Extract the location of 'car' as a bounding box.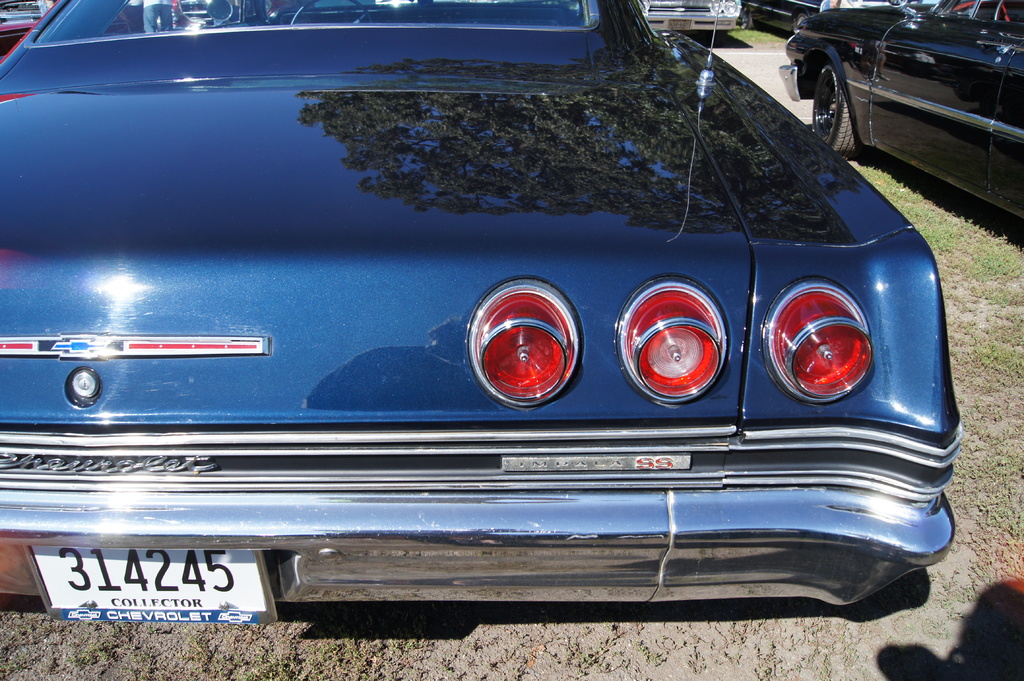
region(34, 56, 962, 641).
